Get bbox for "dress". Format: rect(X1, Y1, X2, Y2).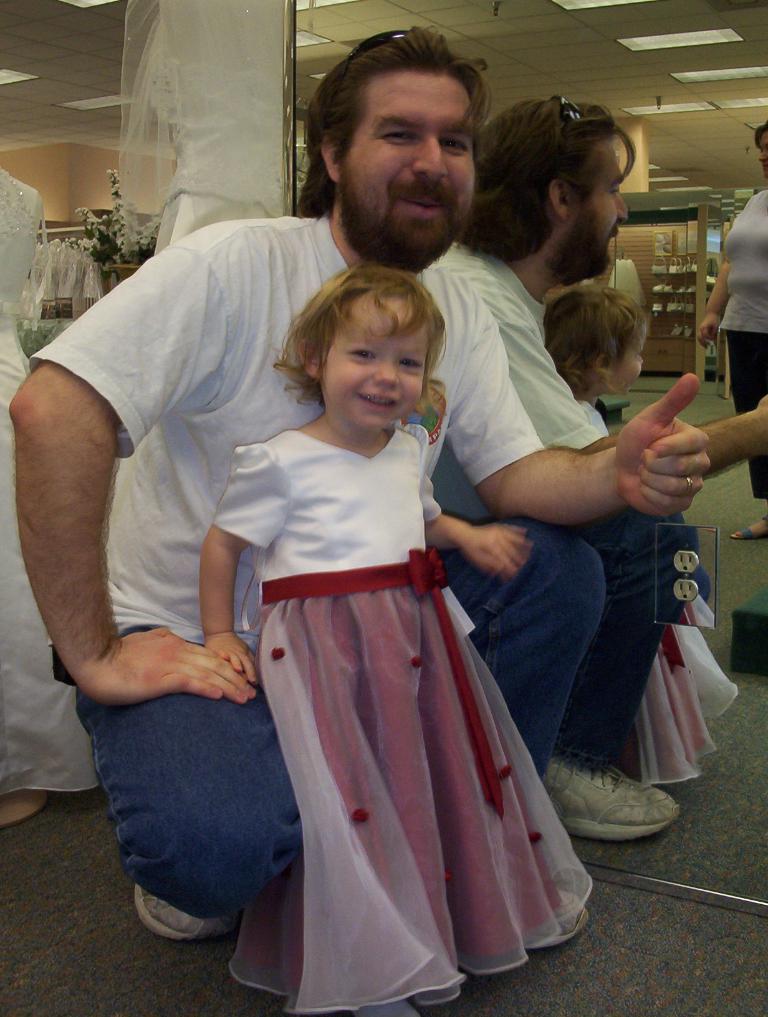
rect(227, 428, 590, 1015).
